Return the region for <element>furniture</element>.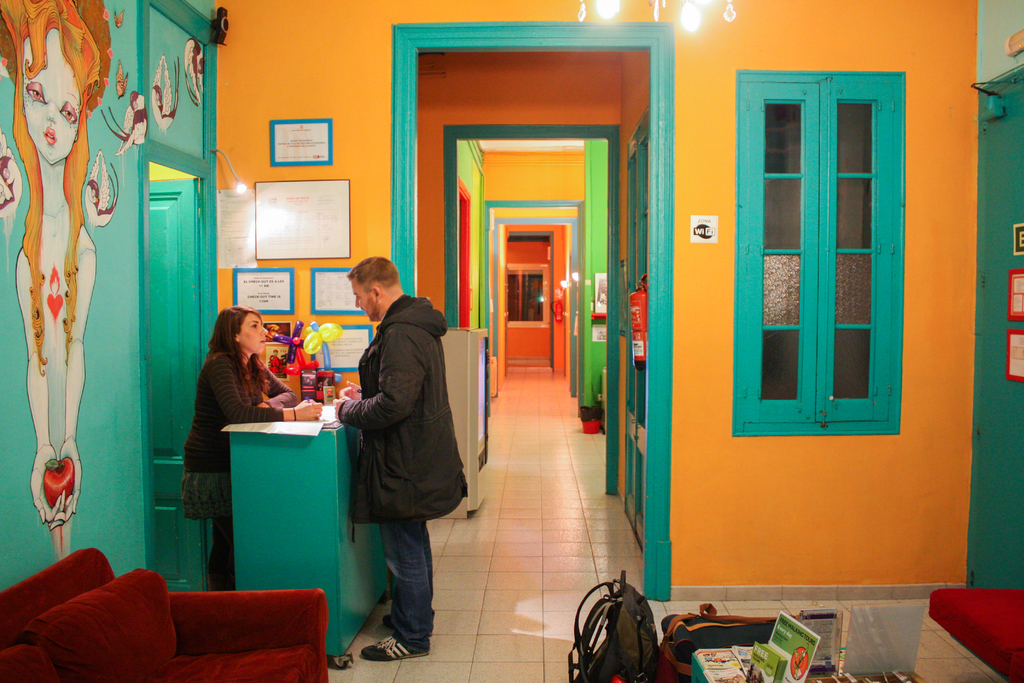
0, 546, 329, 682.
